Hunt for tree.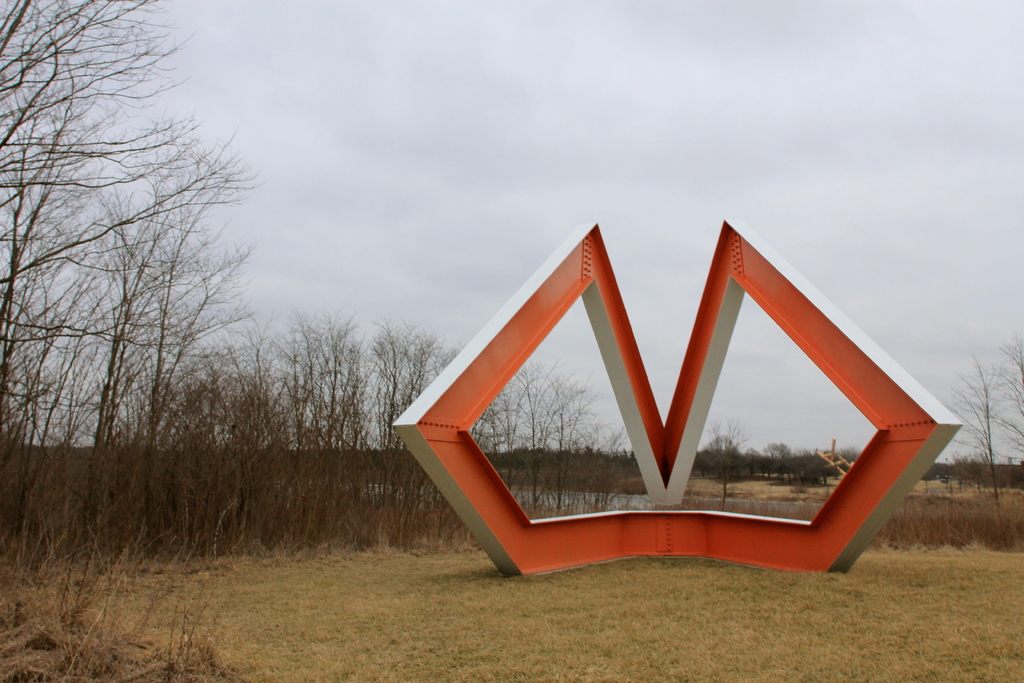
Hunted down at 946 349 1011 543.
